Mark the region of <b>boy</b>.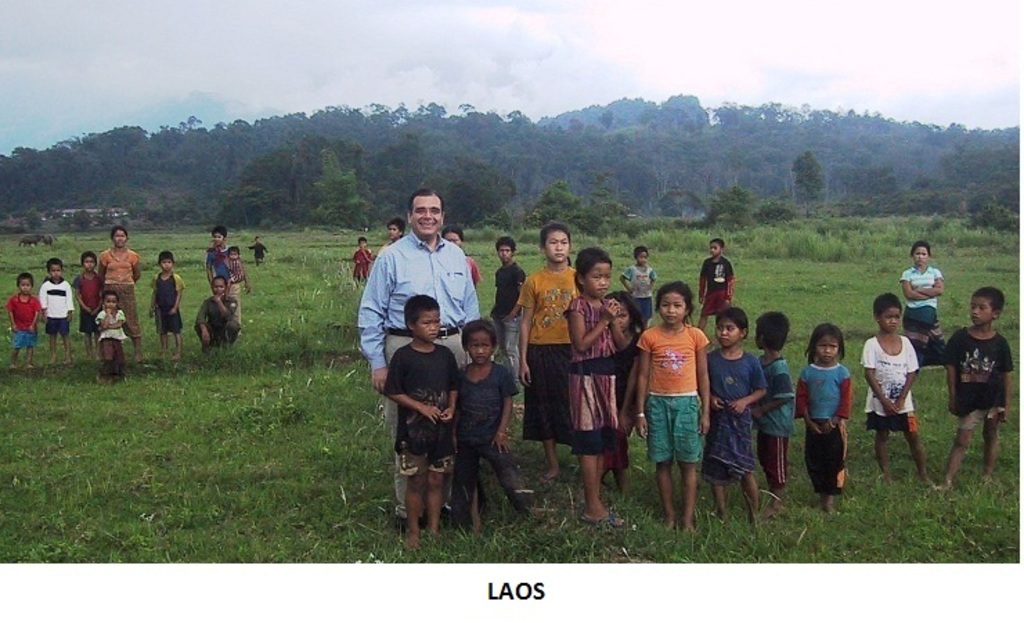
Region: {"x1": 39, "y1": 259, "x2": 75, "y2": 360}.
